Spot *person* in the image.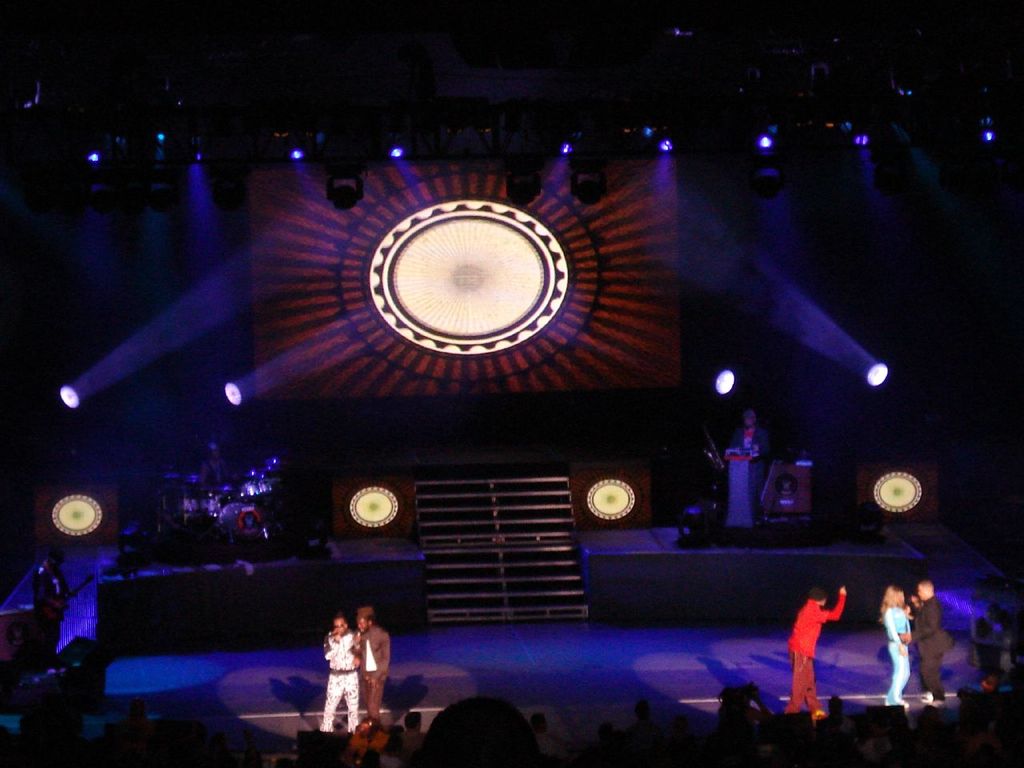
*person* found at rect(880, 578, 912, 711).
